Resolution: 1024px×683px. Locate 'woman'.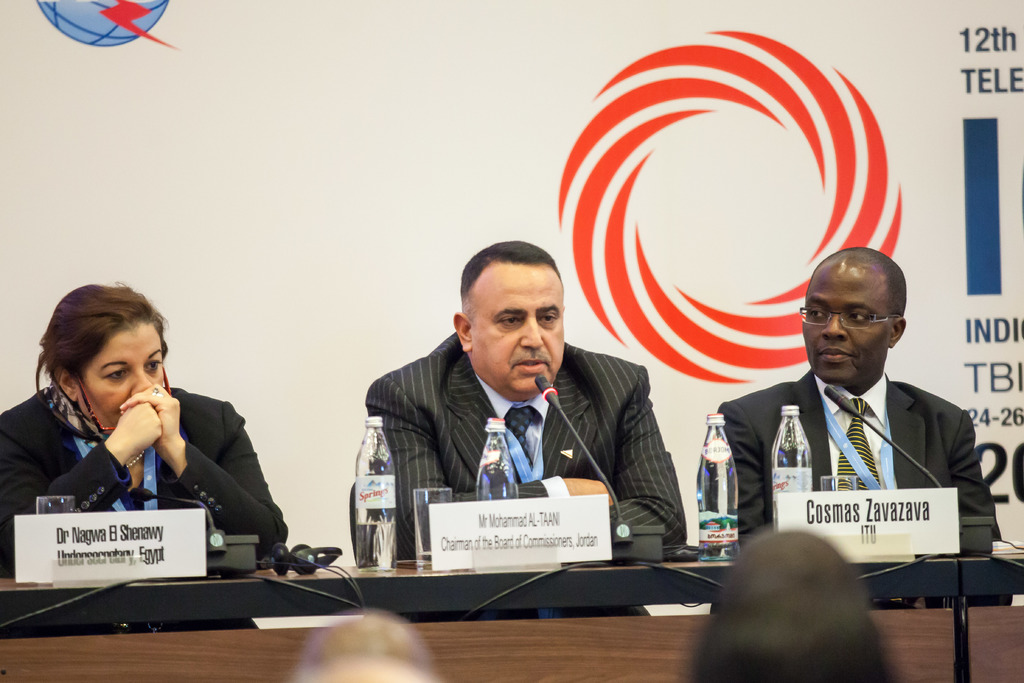
[left=0, top=283, right=291, bottom=566].
